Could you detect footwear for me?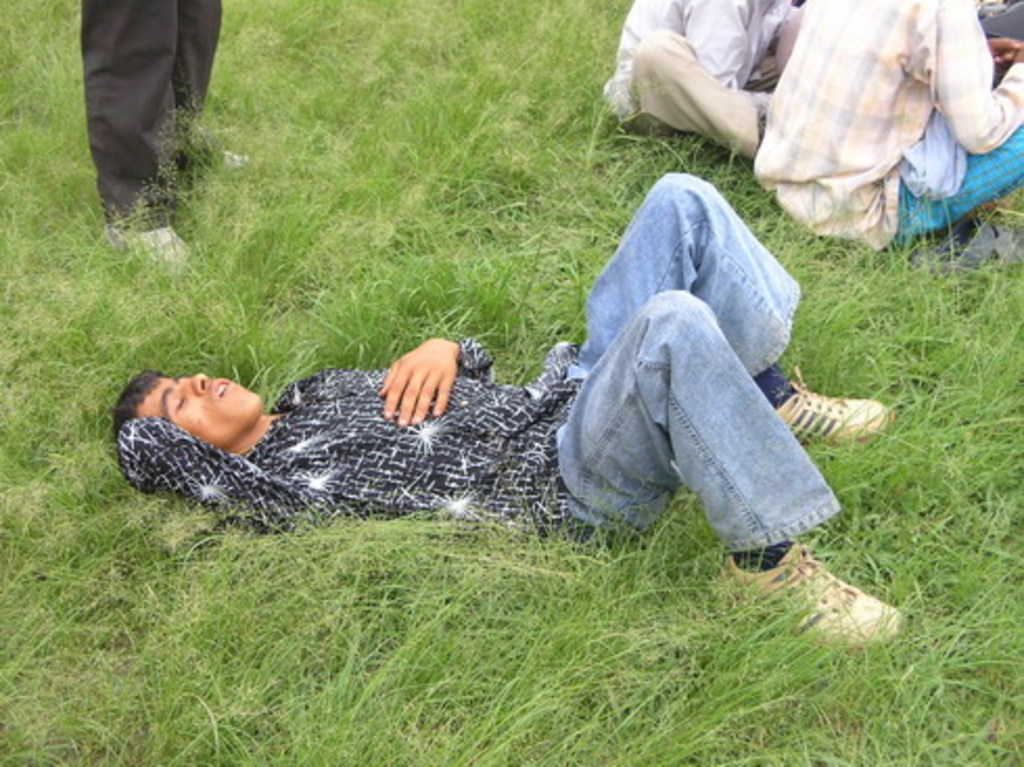
Detection result: box(102, 224, 194, 274).
